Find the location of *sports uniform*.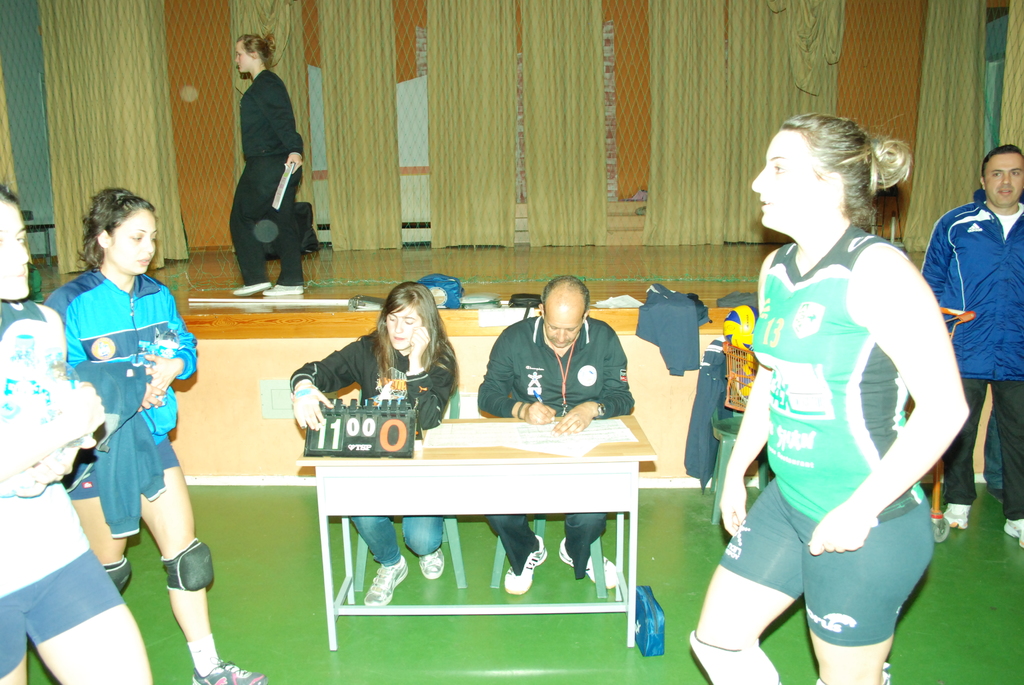
Location: (x1=37, y1=264, x2=212, y2=506).
